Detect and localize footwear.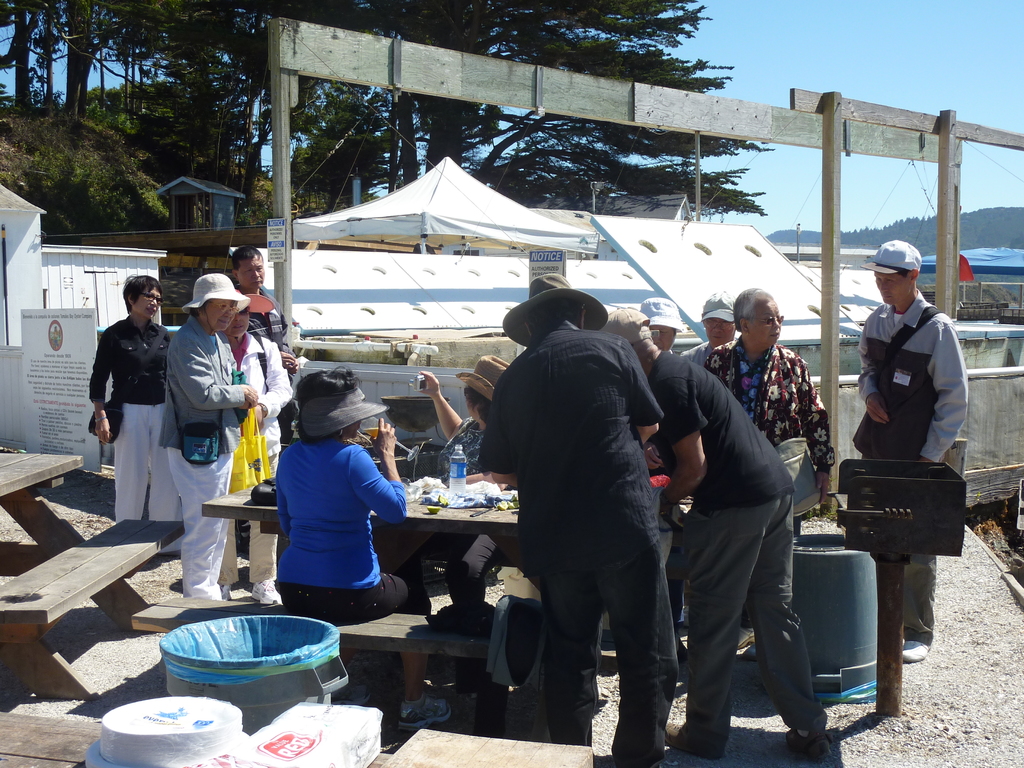
Localized at (895,638,930,659).
